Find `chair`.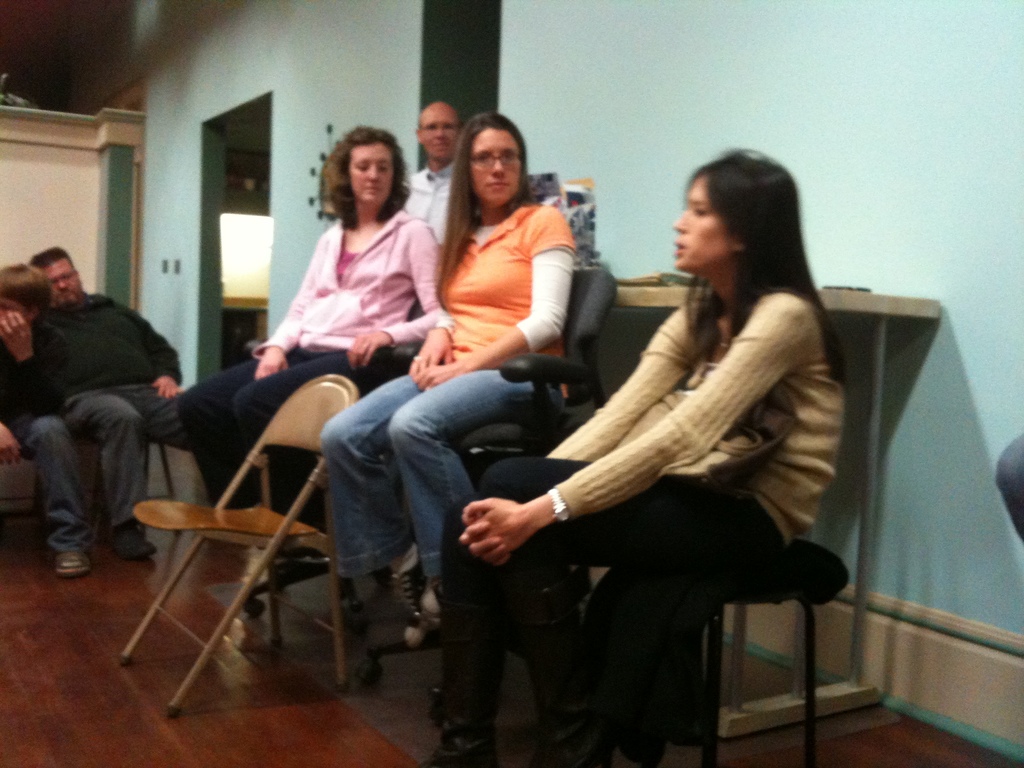
{"x1": 353, "y1": 263, "x2": 621, "y2": 726}.
